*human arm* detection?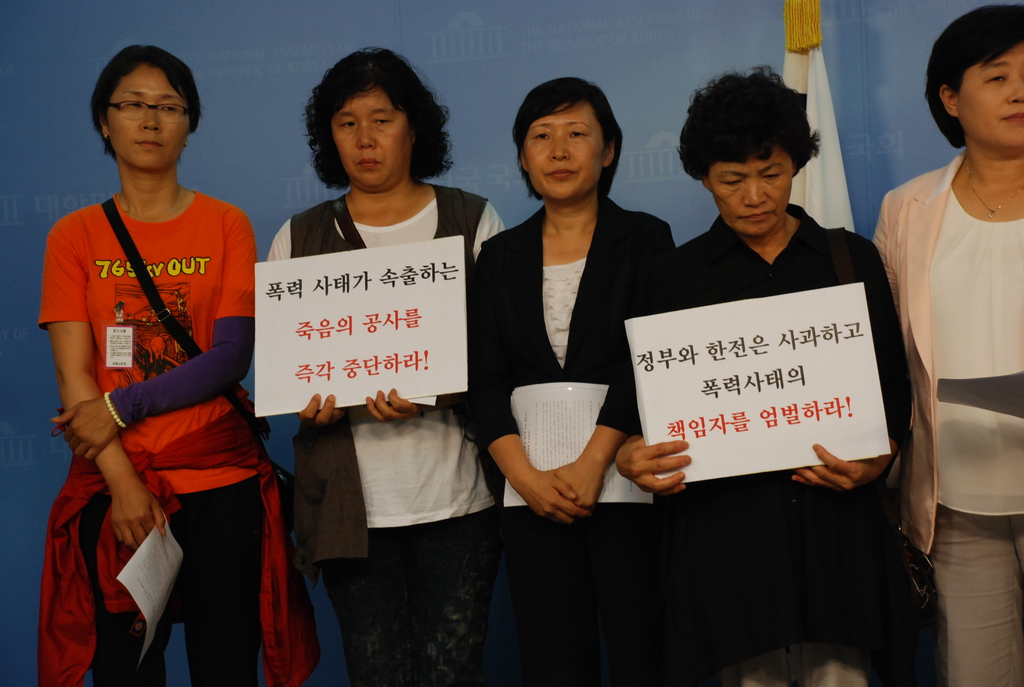
locate(44, 205, 262, 469)
